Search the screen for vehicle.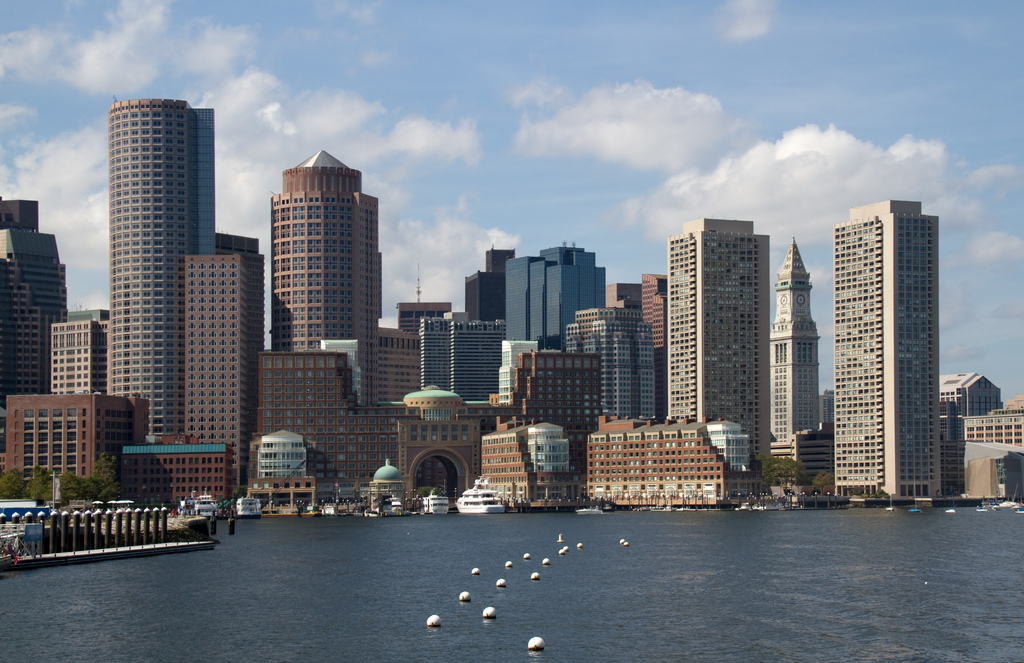
Found at 452, 476, 502, 516.
